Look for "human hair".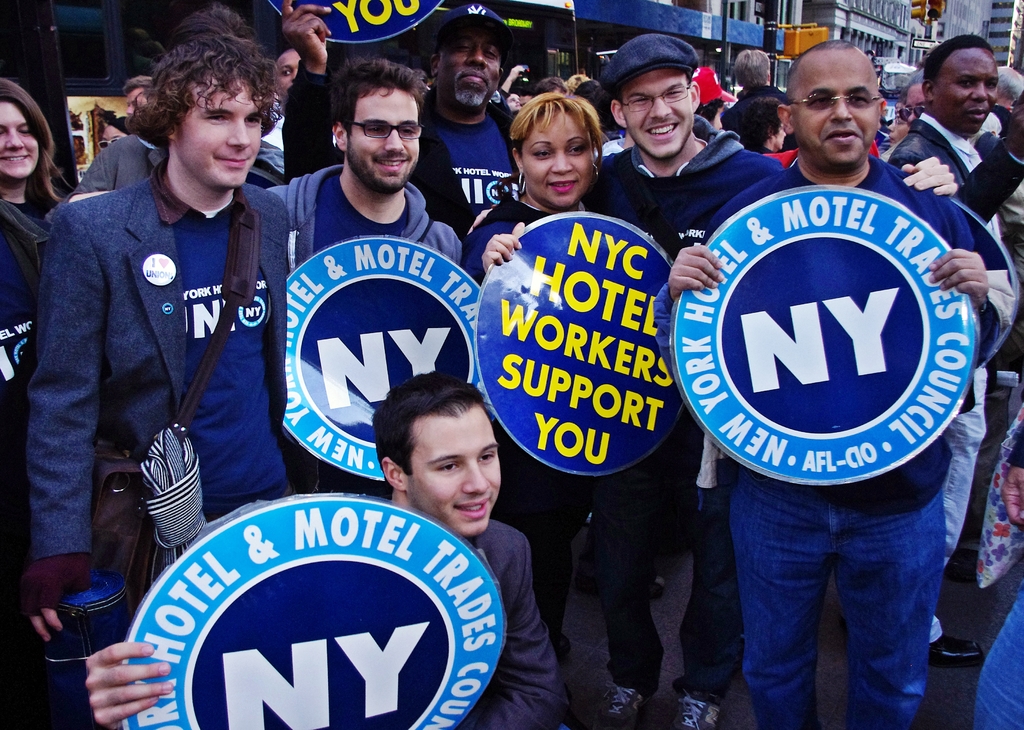
Found: <region>125, 76, 157, 92</region>.
